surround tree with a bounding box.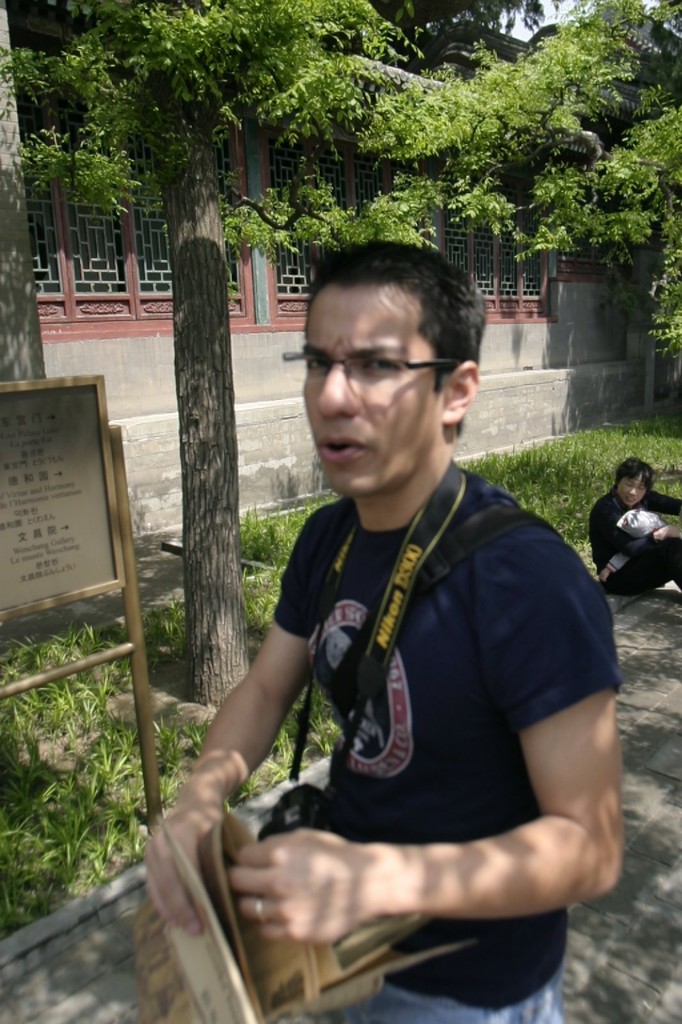
locate(489, 0, 681, 370).
